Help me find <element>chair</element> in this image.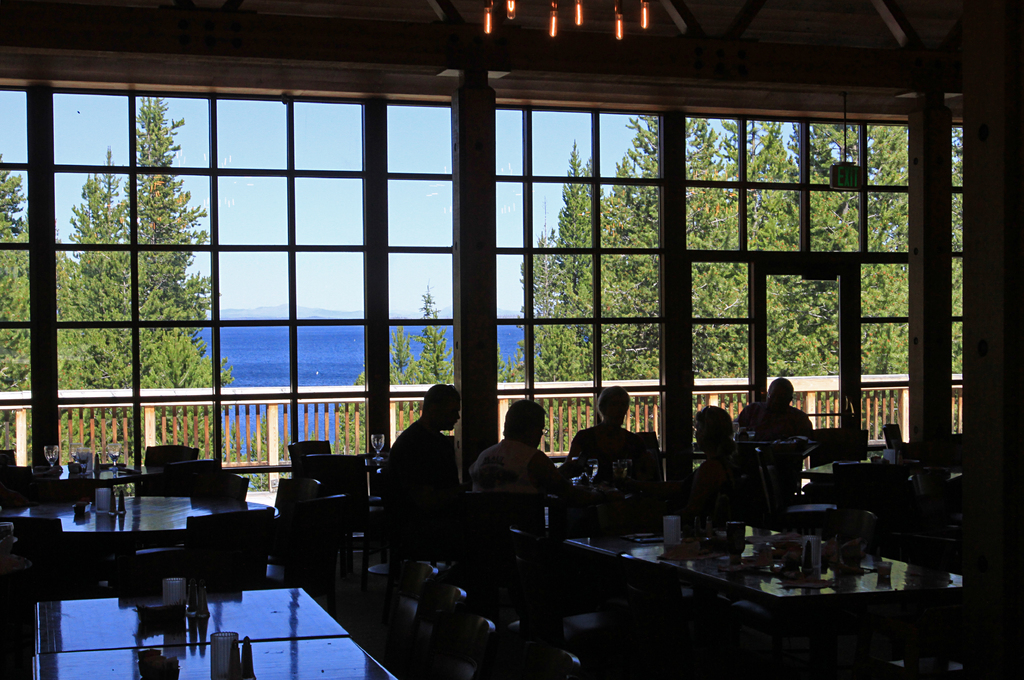
Found it: crop(509, 649, 582, 679).
